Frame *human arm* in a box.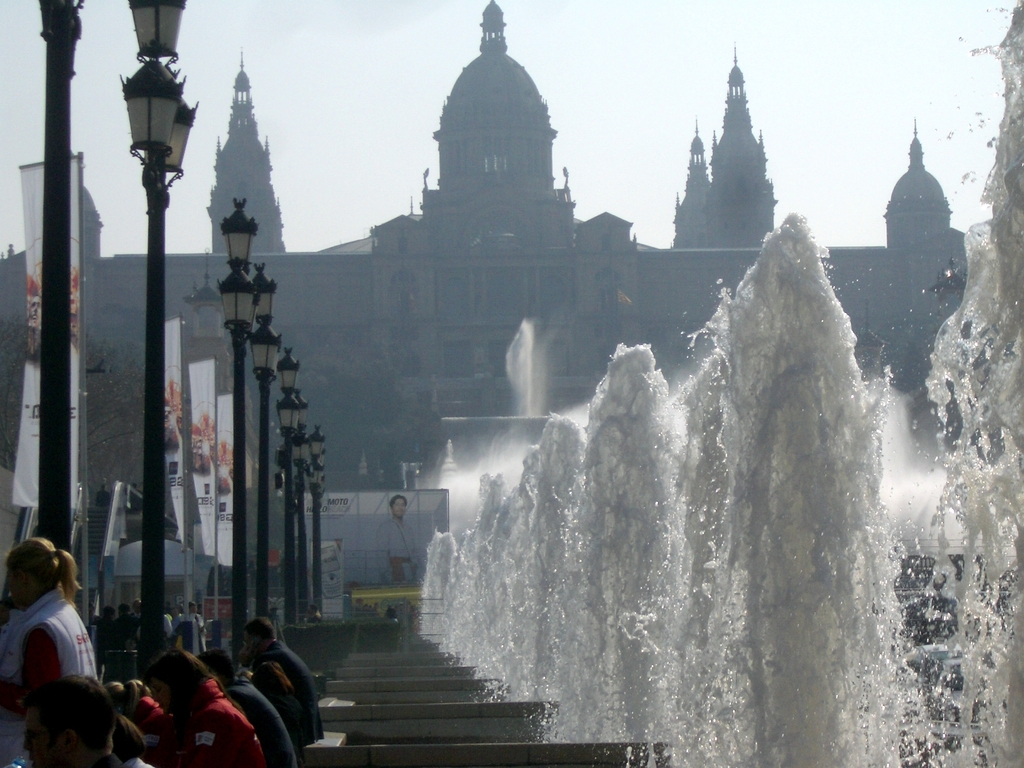
select_region(1, 621, 77, 714).
